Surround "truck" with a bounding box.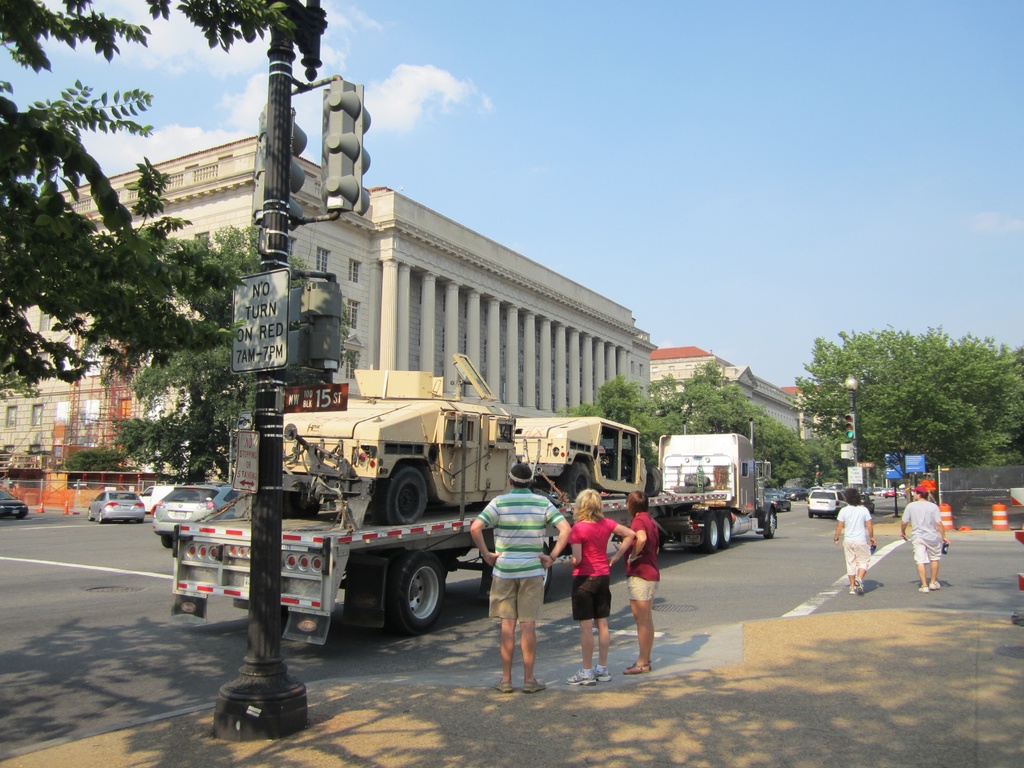
region(165, 413, 783, 647).
